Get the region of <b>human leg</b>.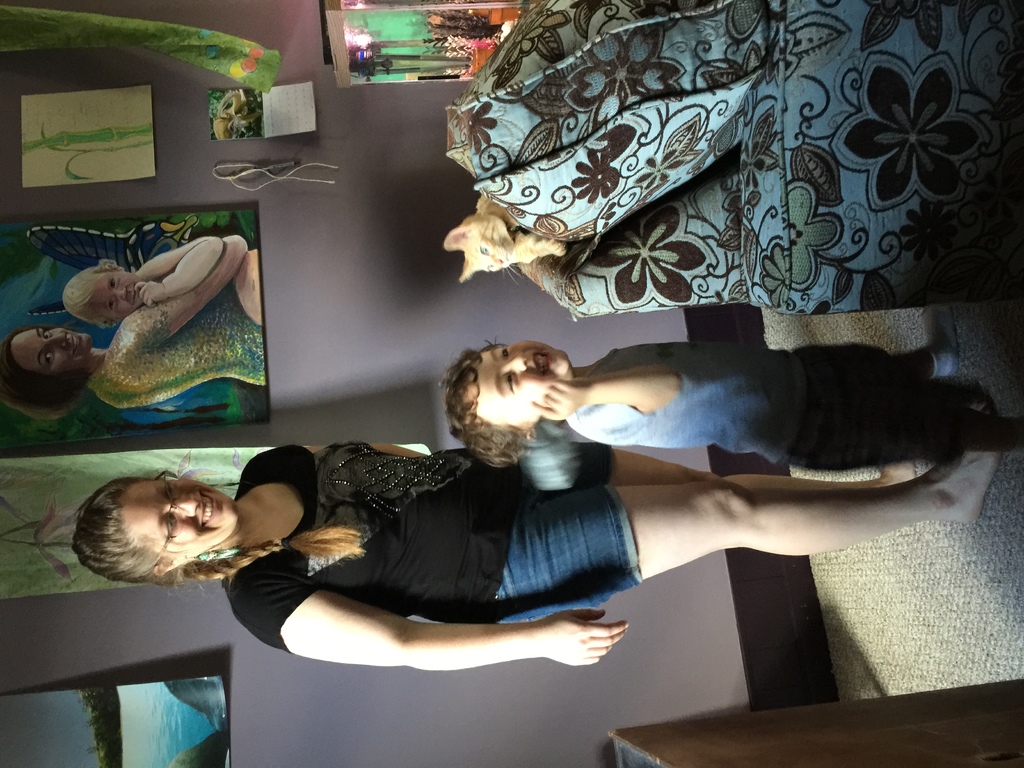
Rect(778, 389, 997, 478).
